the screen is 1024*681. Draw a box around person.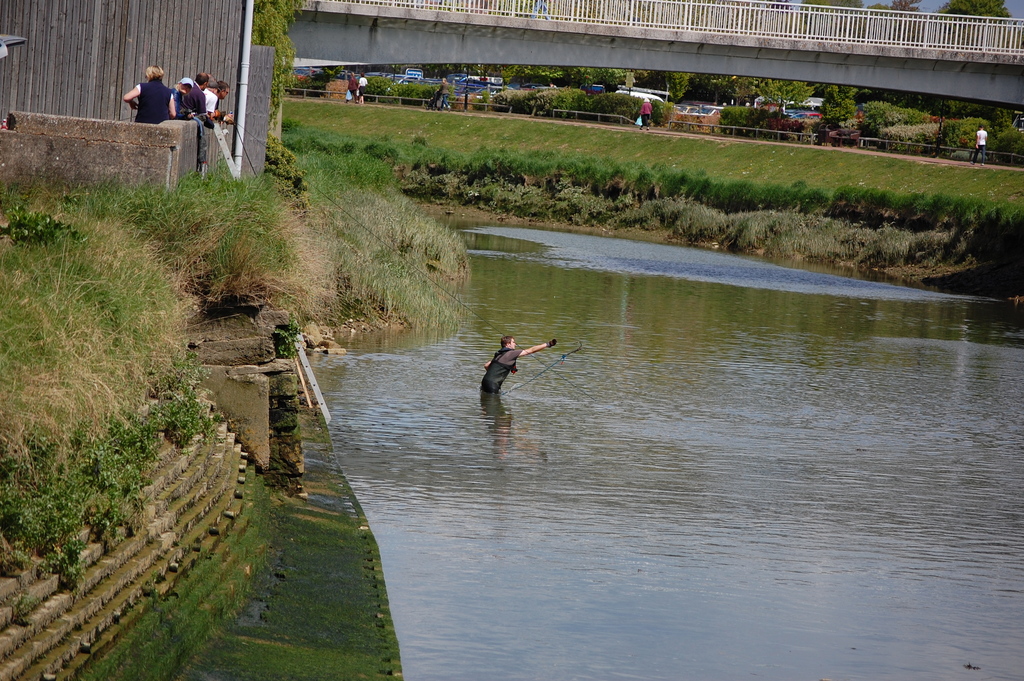
<region>636, 95, 653, 131</region>.
